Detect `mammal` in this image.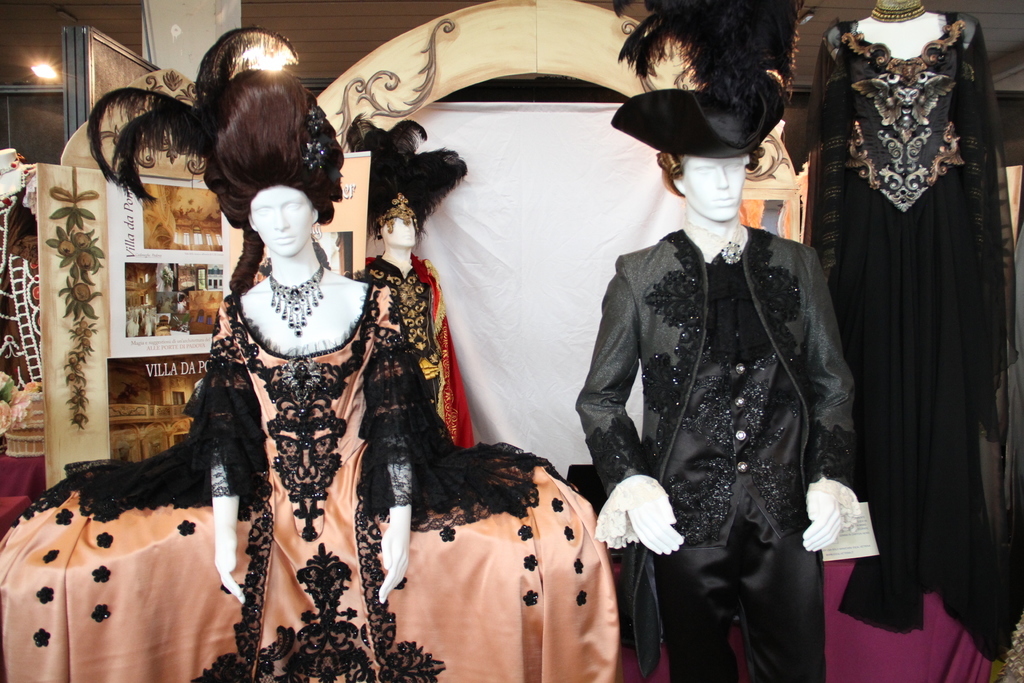
Detection: x1=0, y1=63, x2=616, y2=682.
